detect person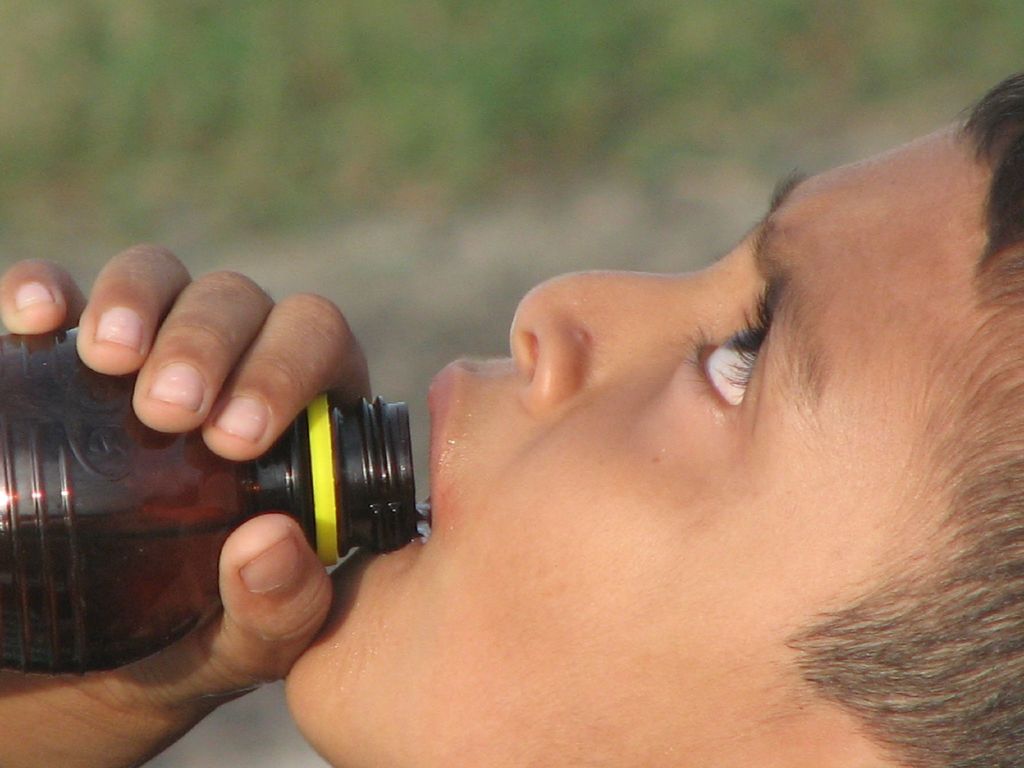
(x1=232, y1=0, x2=1023, y2=767)
